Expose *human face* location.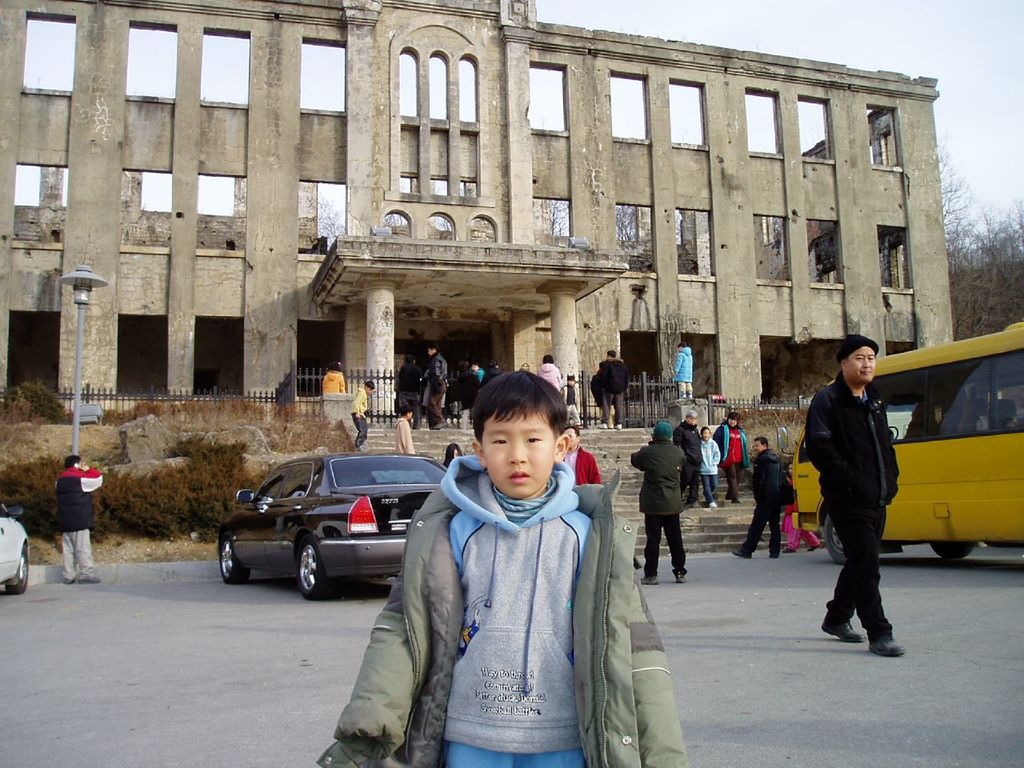
Exposed at locate(723, 416, 741, 430).
